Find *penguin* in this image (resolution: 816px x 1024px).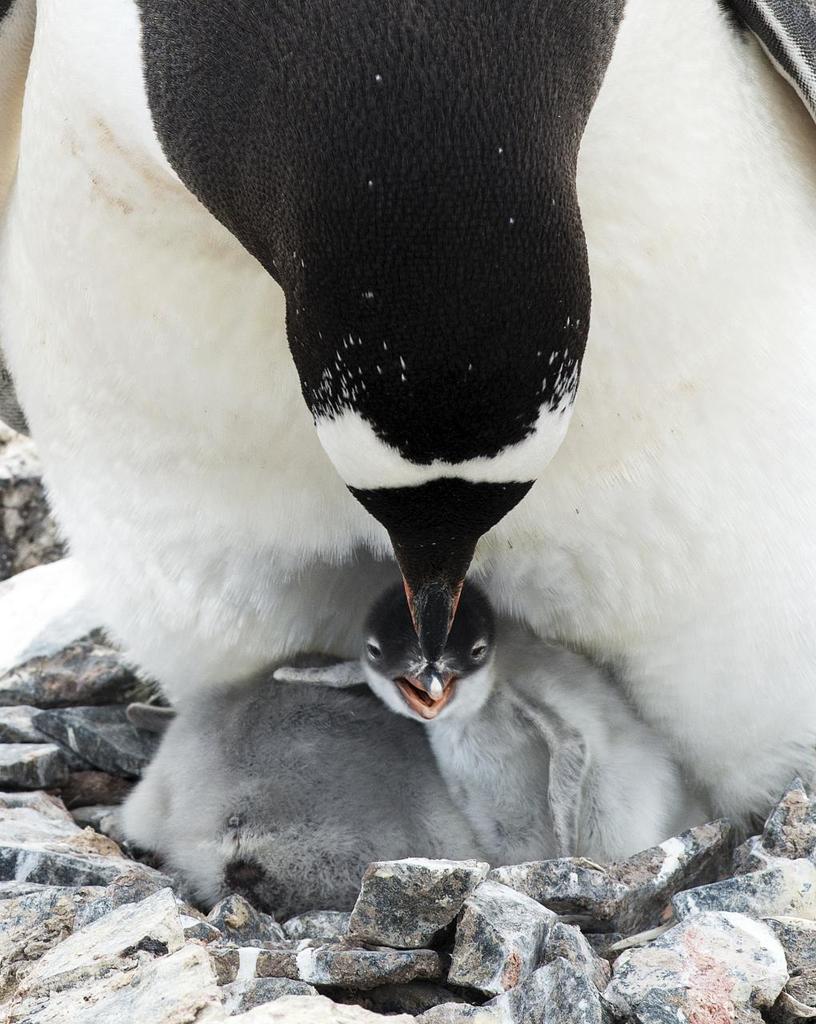
crop(102, 636, 494, 913).
